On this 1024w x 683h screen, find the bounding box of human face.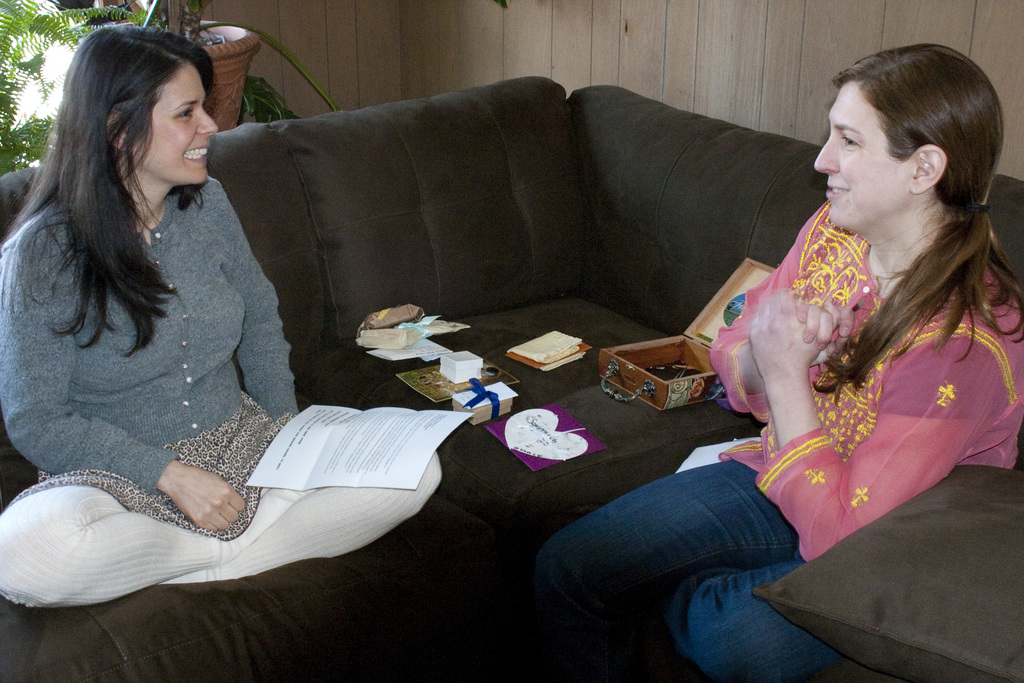
Bounding box: bbox=(817, 83, 909, 223).
